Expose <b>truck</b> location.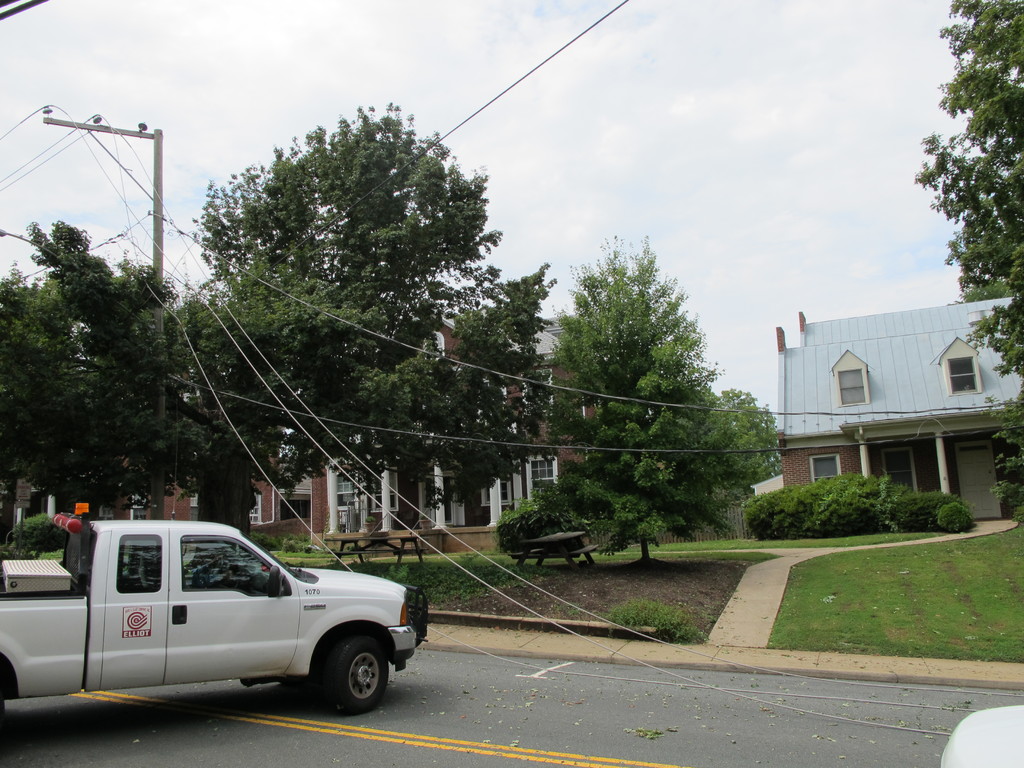
Exposed at bbox=[0, 524, 426, 732].
